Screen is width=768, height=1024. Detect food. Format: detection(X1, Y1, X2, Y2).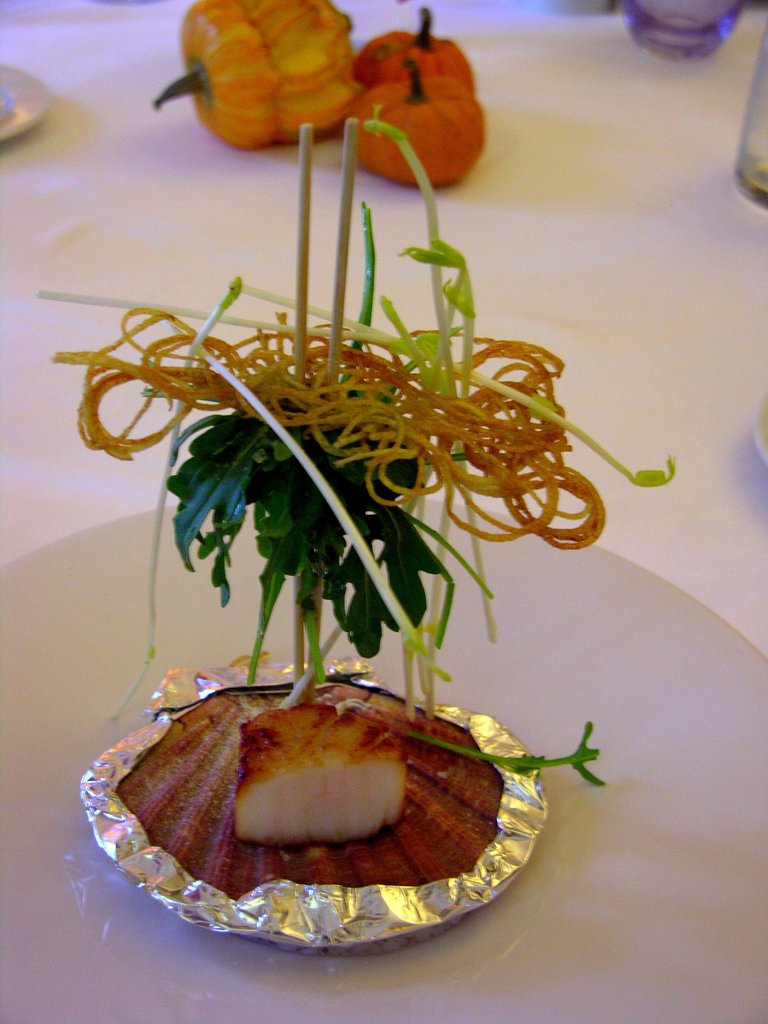
detection(355, 77, 491, 189).
